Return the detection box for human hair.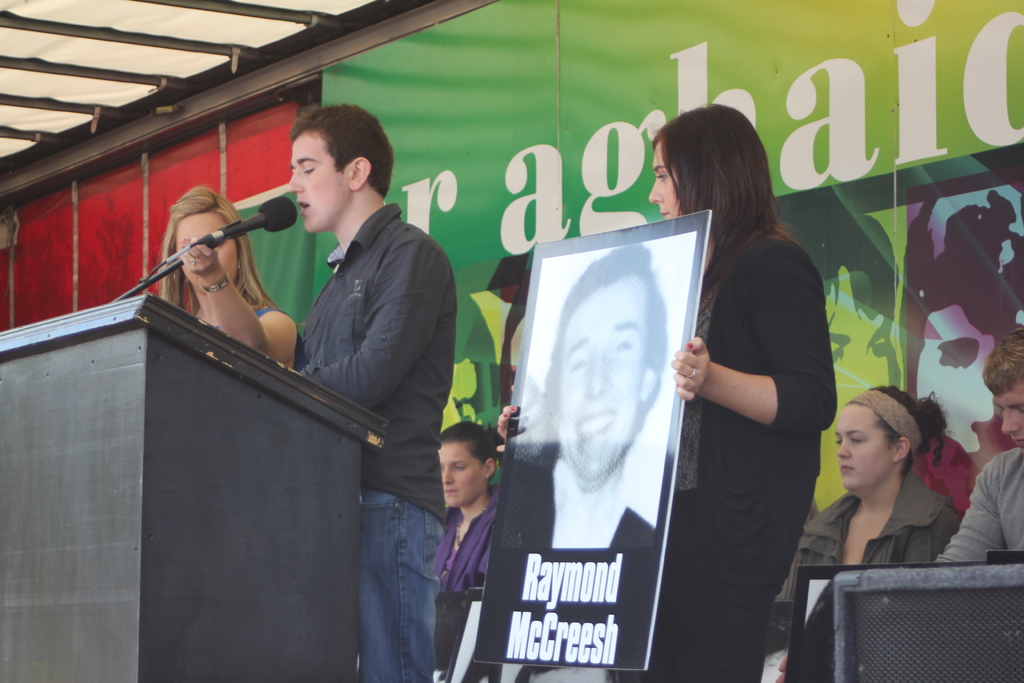
<box>154,185,279,315</box>.
